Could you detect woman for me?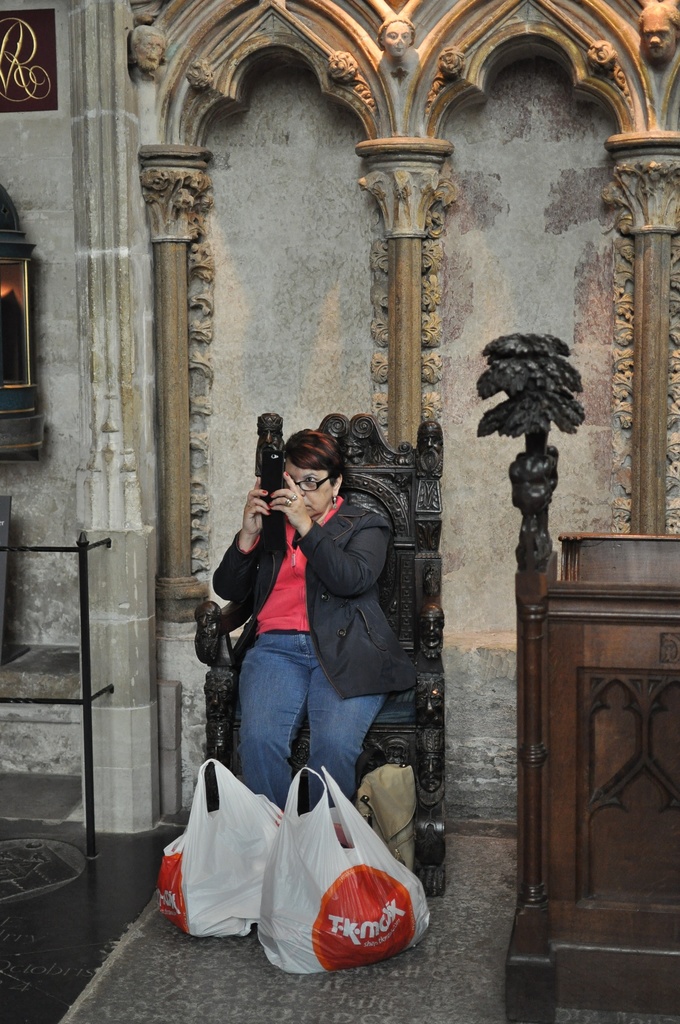
Detection result: {"x1": 214, "y1": 461, "x2": 386, "y2": 840}.
